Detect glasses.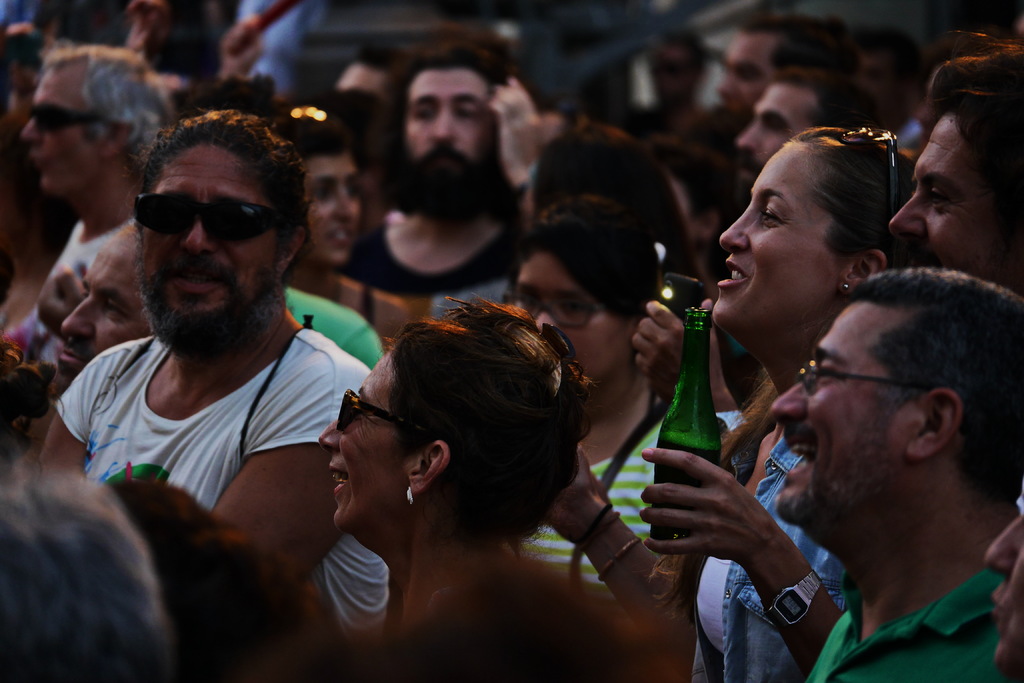
Detected at bbox=(837, 122, 908, 228).
